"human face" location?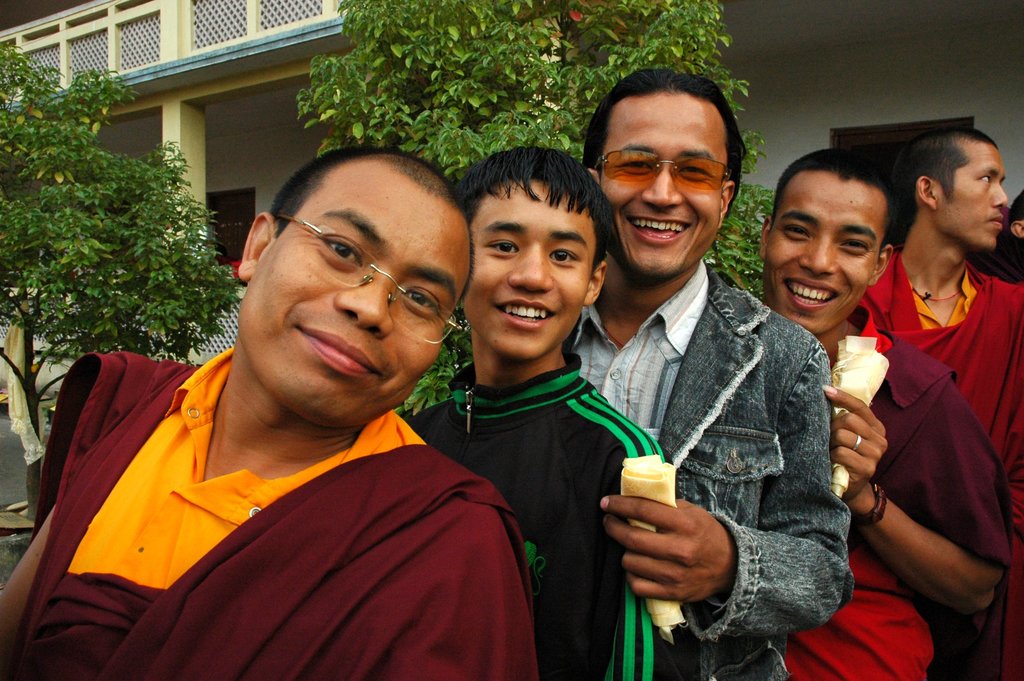
<box>595,92,728,276</box>
